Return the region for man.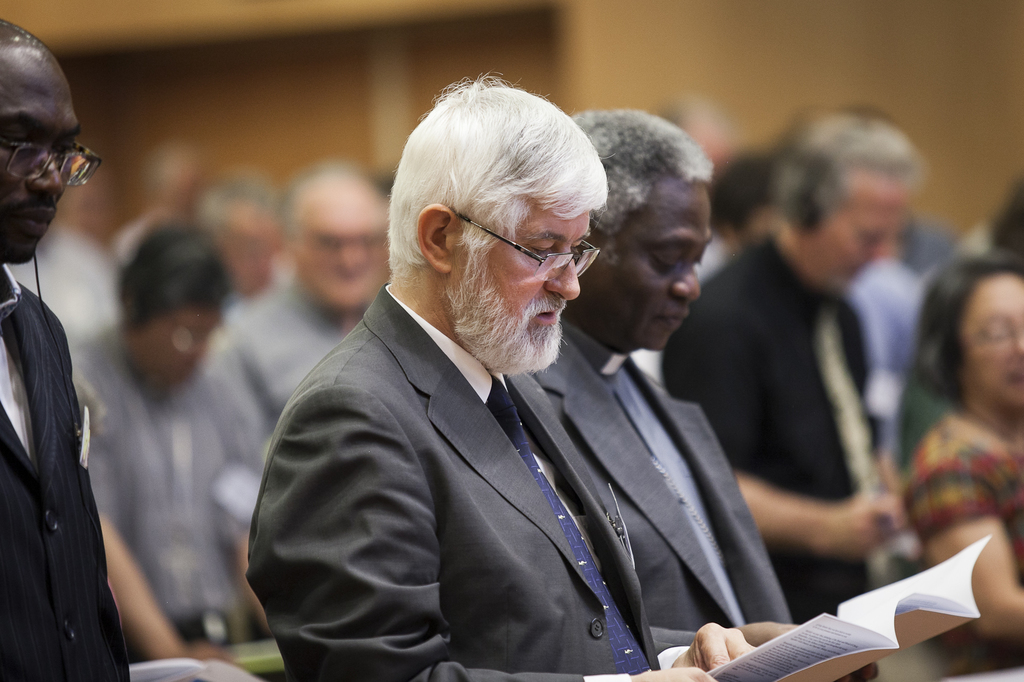
<region>230, 72, 764, 681</region>.
